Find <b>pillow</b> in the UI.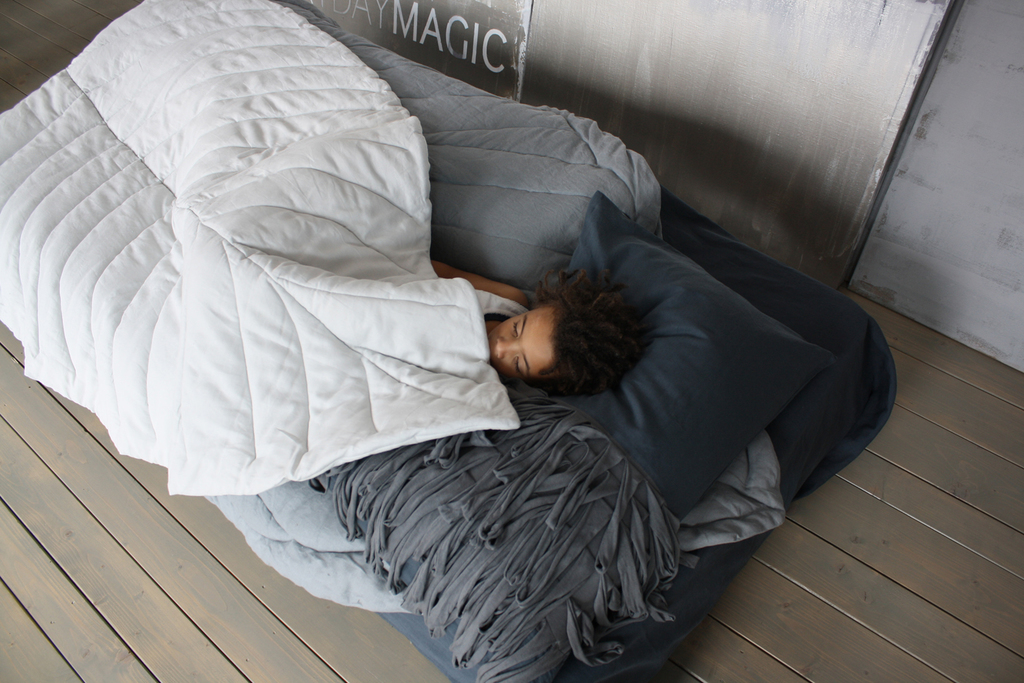
UI element at {"left": 511, "top": 190, "right": 842, "bottom": 517}.
